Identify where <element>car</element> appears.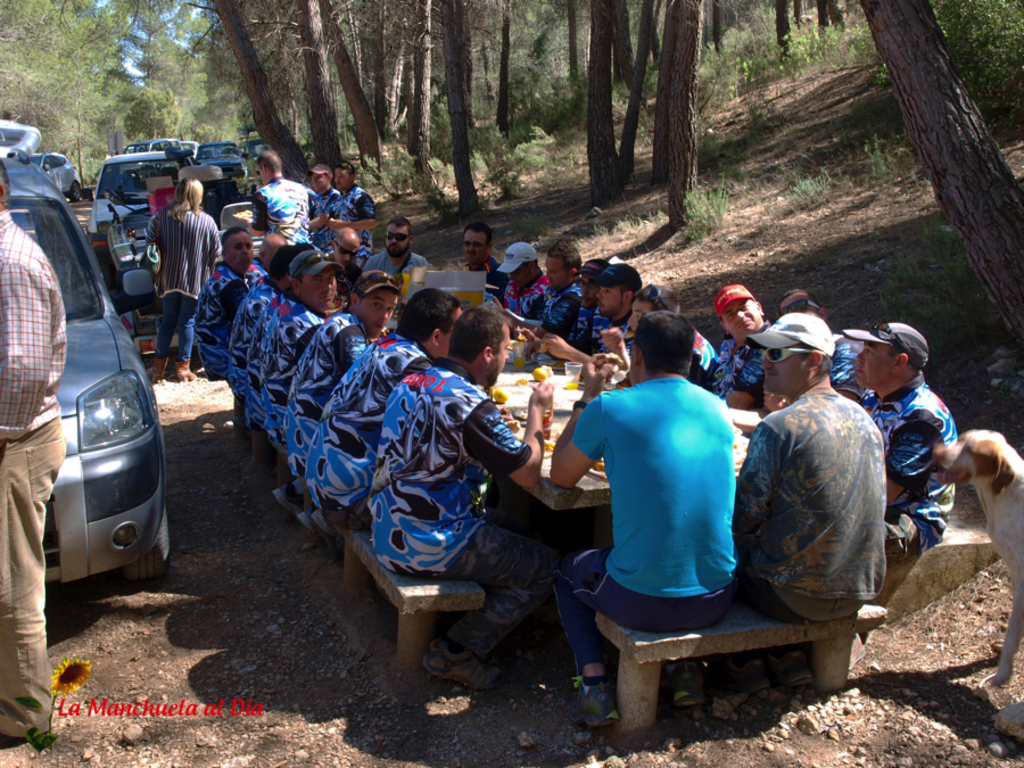
Appears at 0/147/165/583.
